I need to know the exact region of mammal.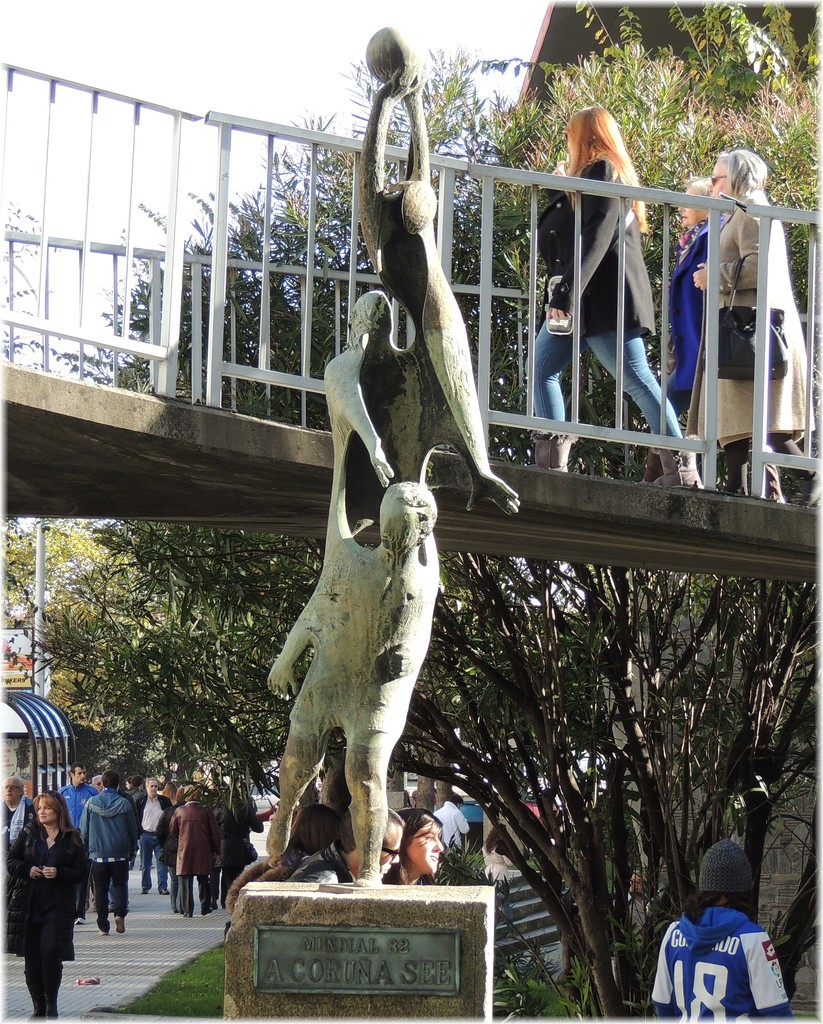
Region: {"x1": 59, "y1": 761, "x2": 94, "y2": 920}.
